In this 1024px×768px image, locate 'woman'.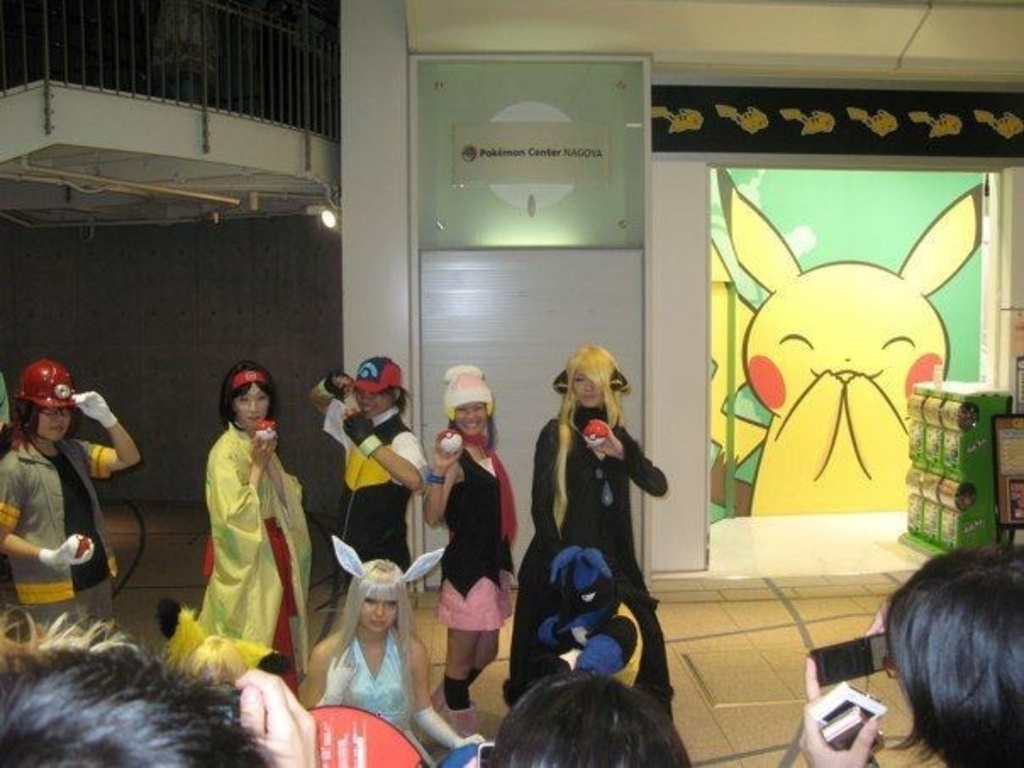
Bounding box: locate(498, 342, 671, 724).
